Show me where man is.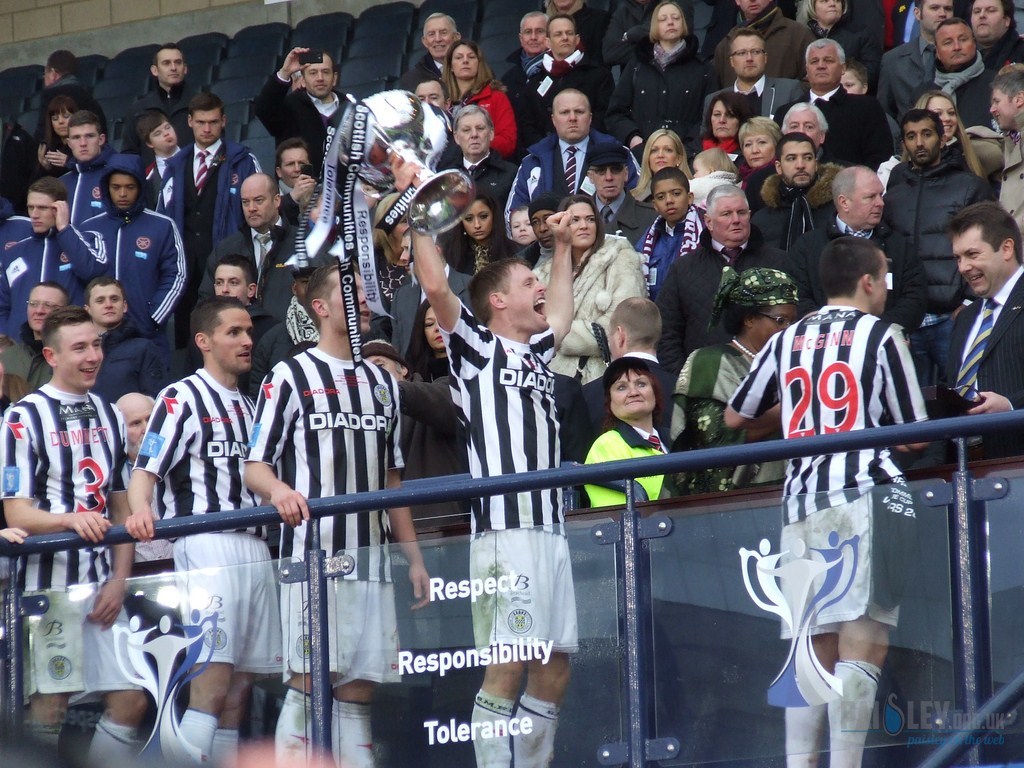
man is at [123, 40, 197, 139].
